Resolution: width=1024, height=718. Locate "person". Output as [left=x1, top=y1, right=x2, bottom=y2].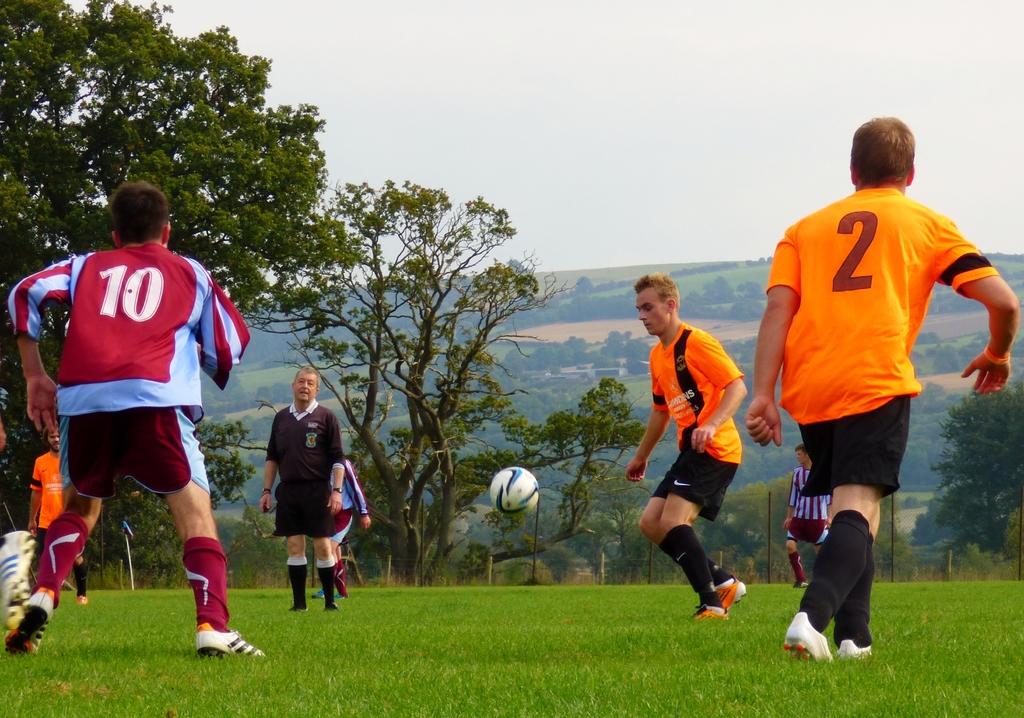
[left=630, top=272, right=750, bottom=626].
